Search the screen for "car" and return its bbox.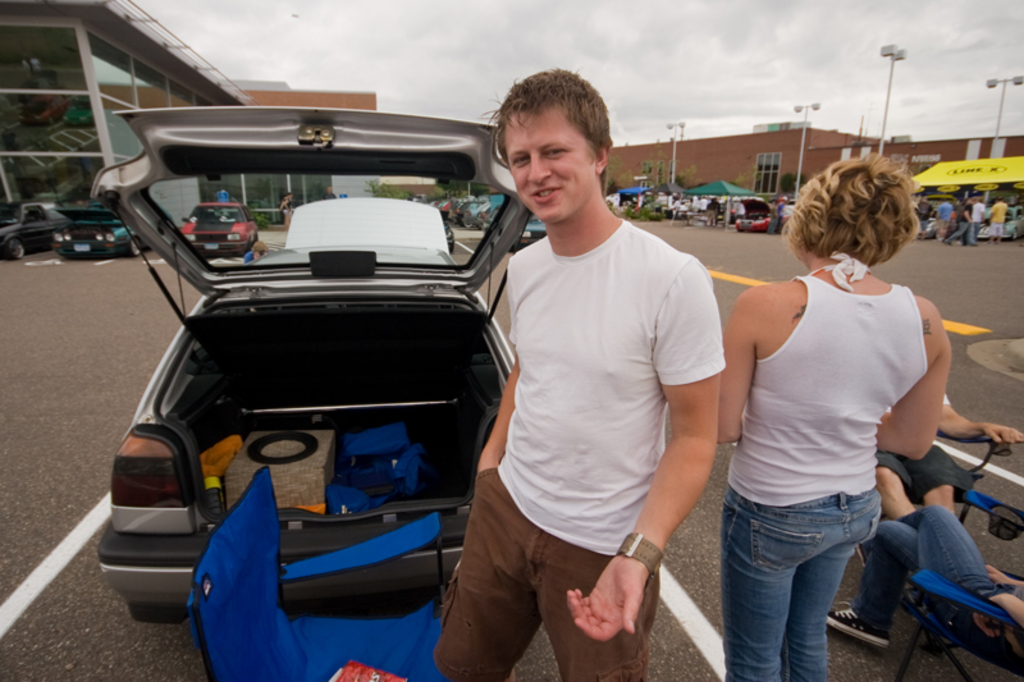
Found: [left=79, top=88, right=559, bottom=658].
